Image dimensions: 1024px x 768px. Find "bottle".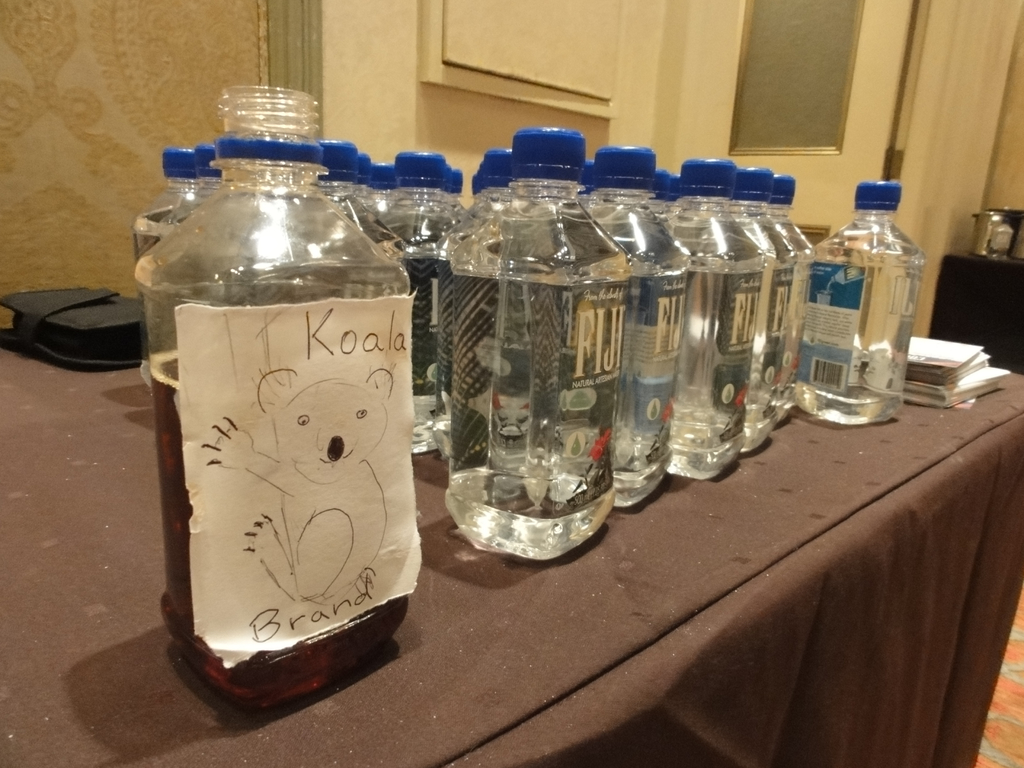
select_region(145, 142, 203, 246).
